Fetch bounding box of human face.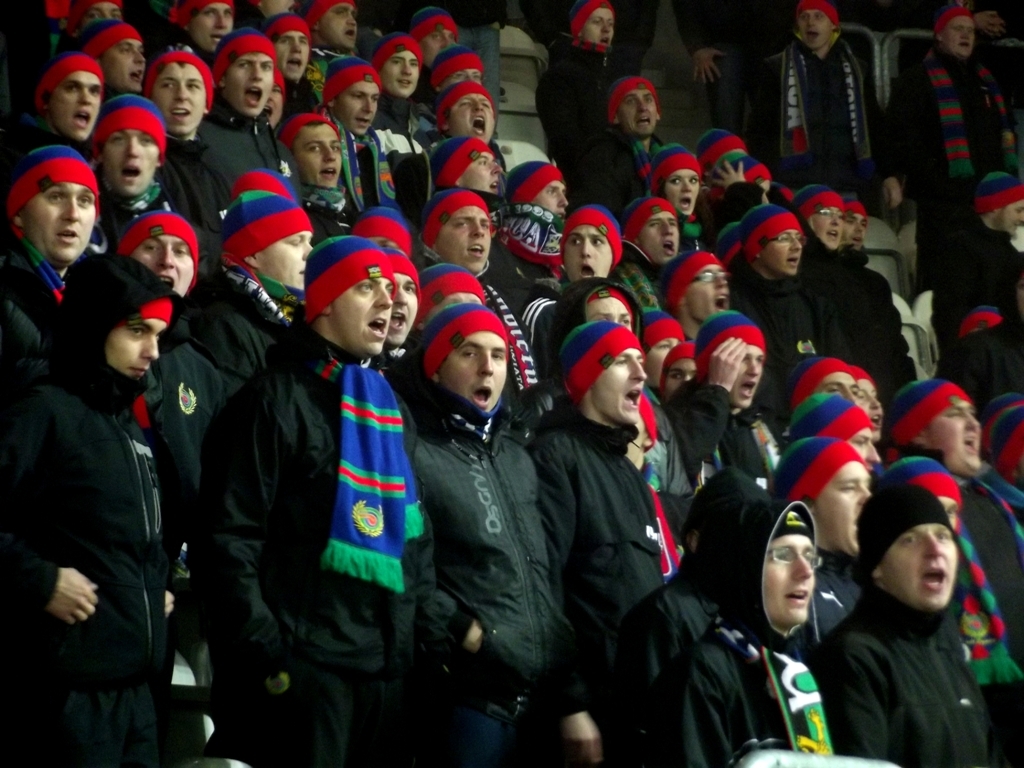
Bbox: left=321, top=4, right=357, bottom=49.
